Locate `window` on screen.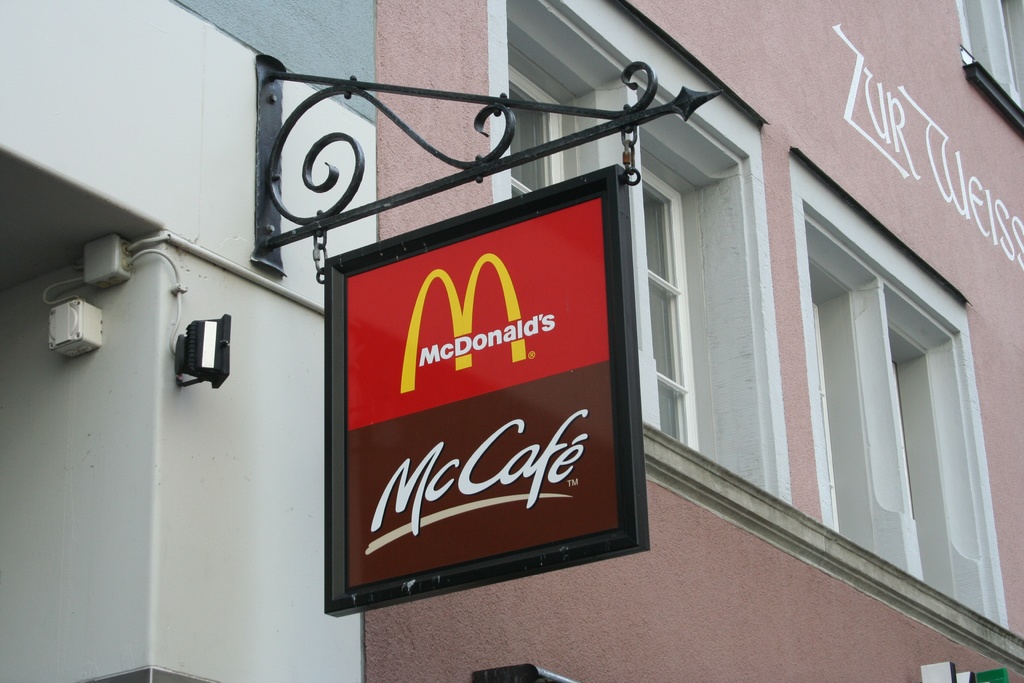
On screen at BBox(741, 159, 1006, 619).
